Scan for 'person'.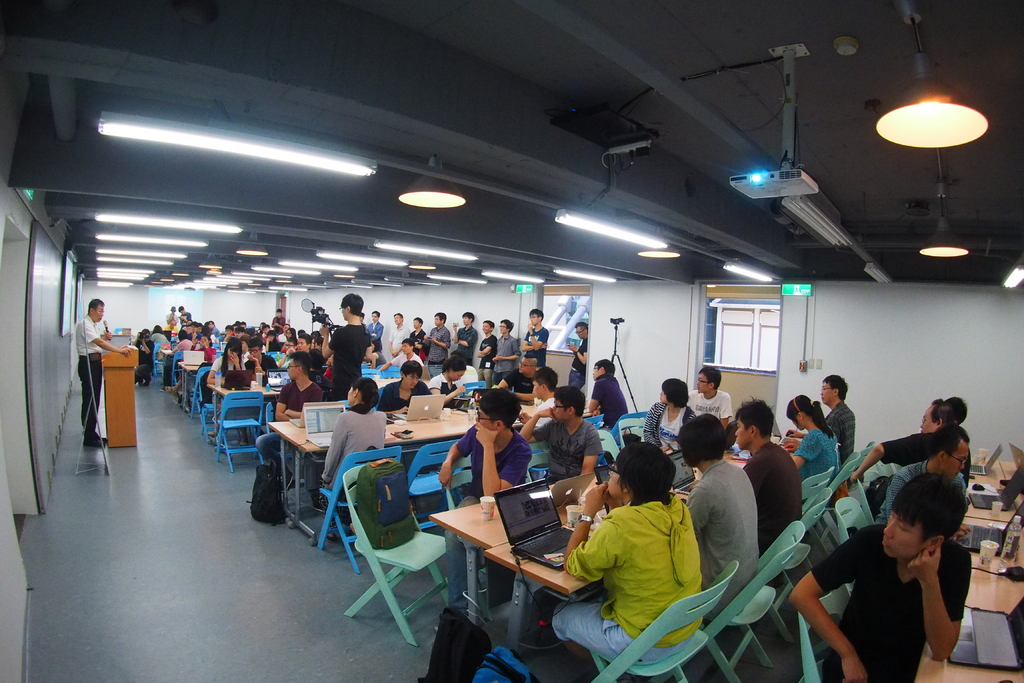
Scan result: {"left": 276, "top": 307, "right": 286, "bottom": 341}.
